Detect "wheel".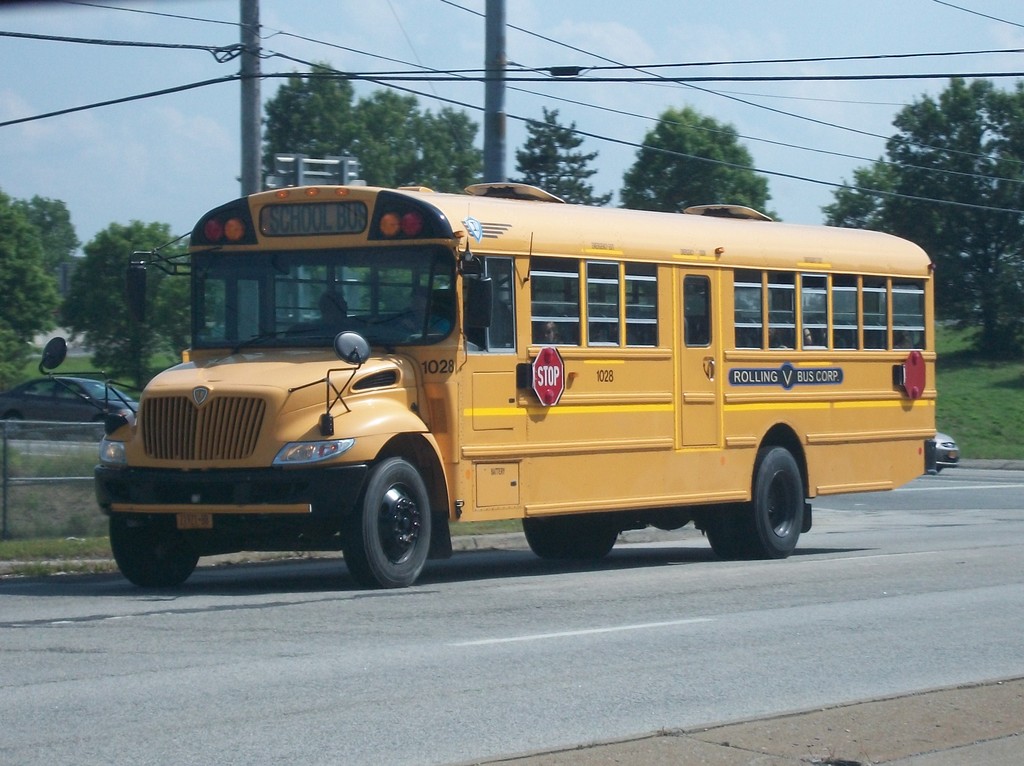
Detected at crop(331, 450, 439, 584).
